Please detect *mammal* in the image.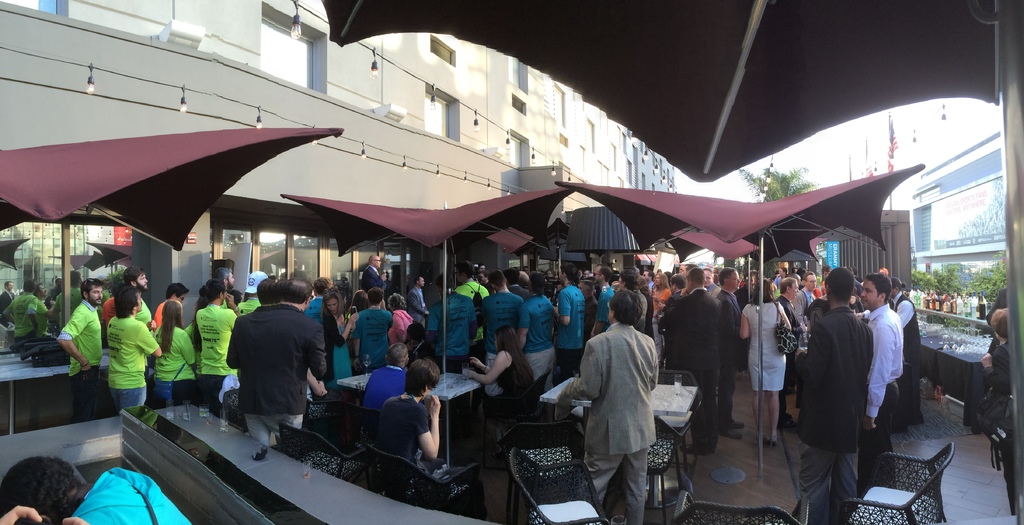
l=739, t=273, r=791, b=448.
